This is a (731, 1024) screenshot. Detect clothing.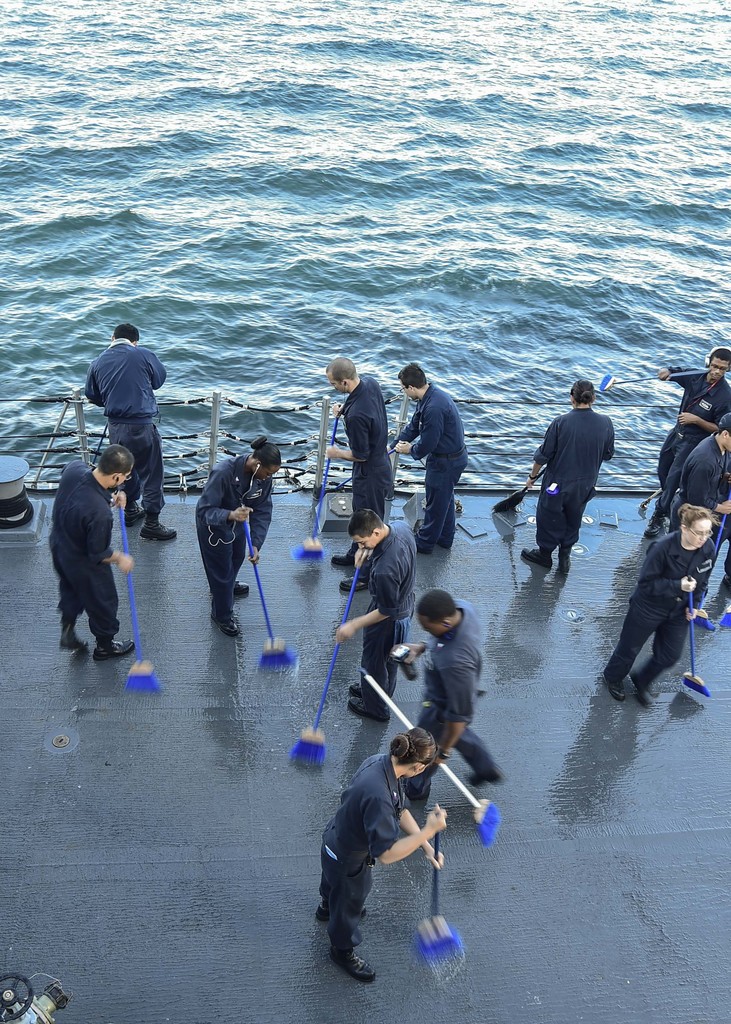
bbox(421, 596, 505, 792).
